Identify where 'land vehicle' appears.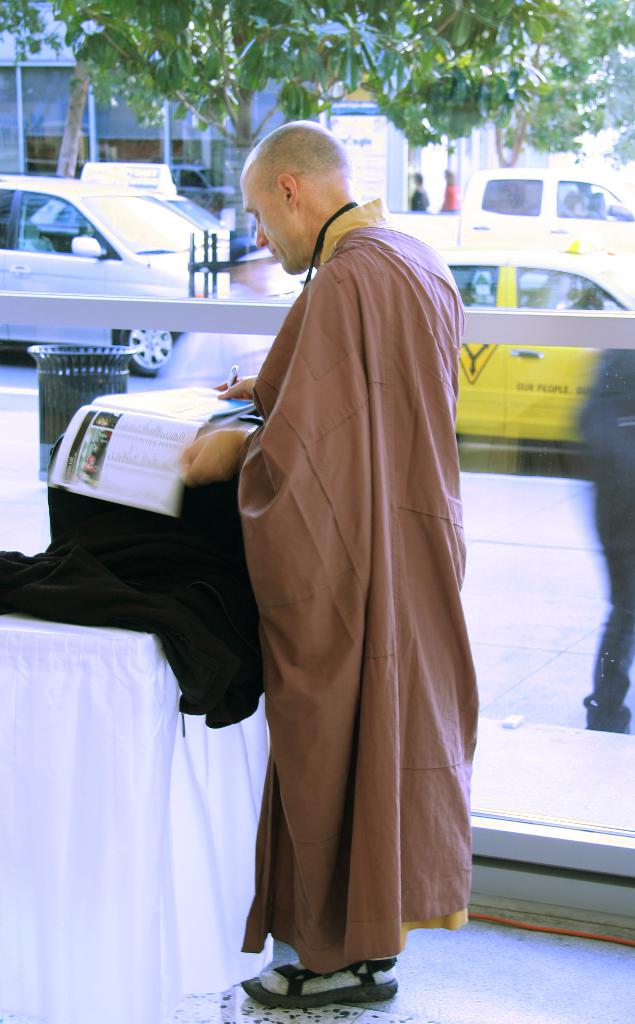
Appears at <region>431, 234, 634, 438</region>.
